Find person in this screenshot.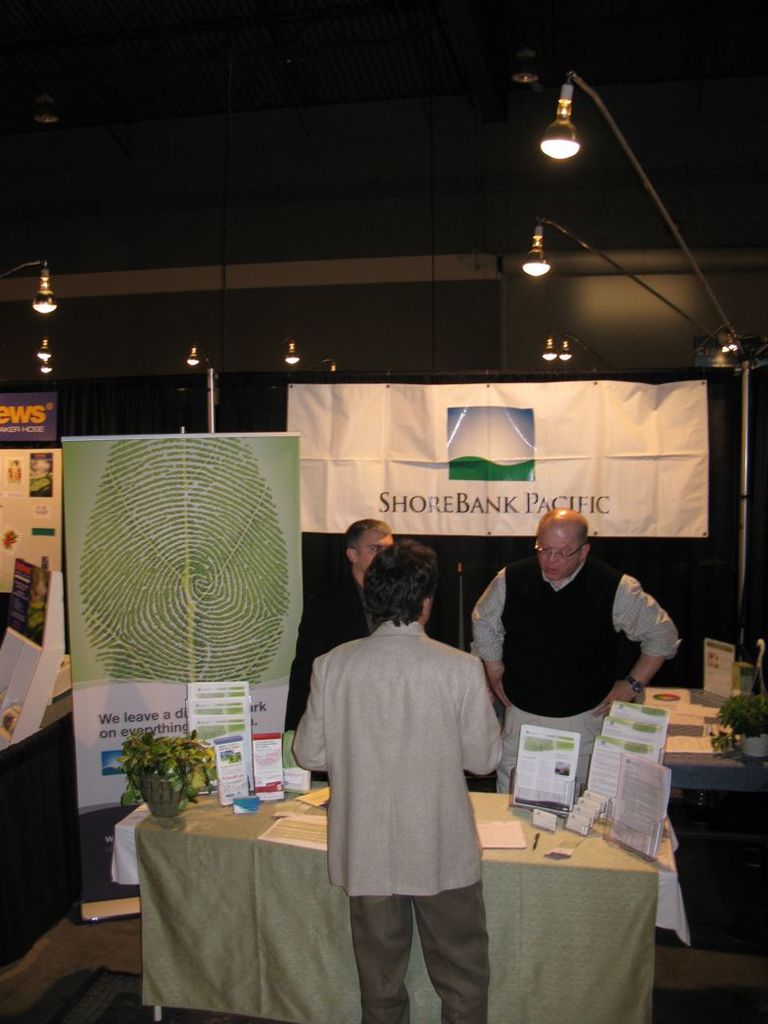
The bounding box for person is crop(465, 512, 680, 794).
